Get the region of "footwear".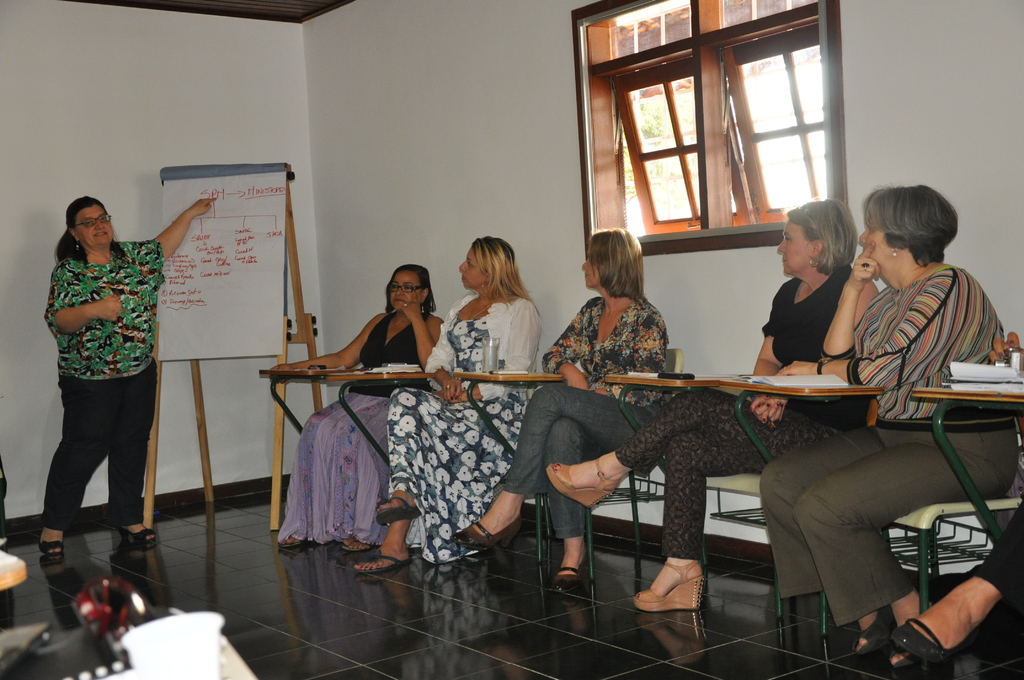
{"left": 852, "top": 604, "right": 903, "bottom": 657}.
